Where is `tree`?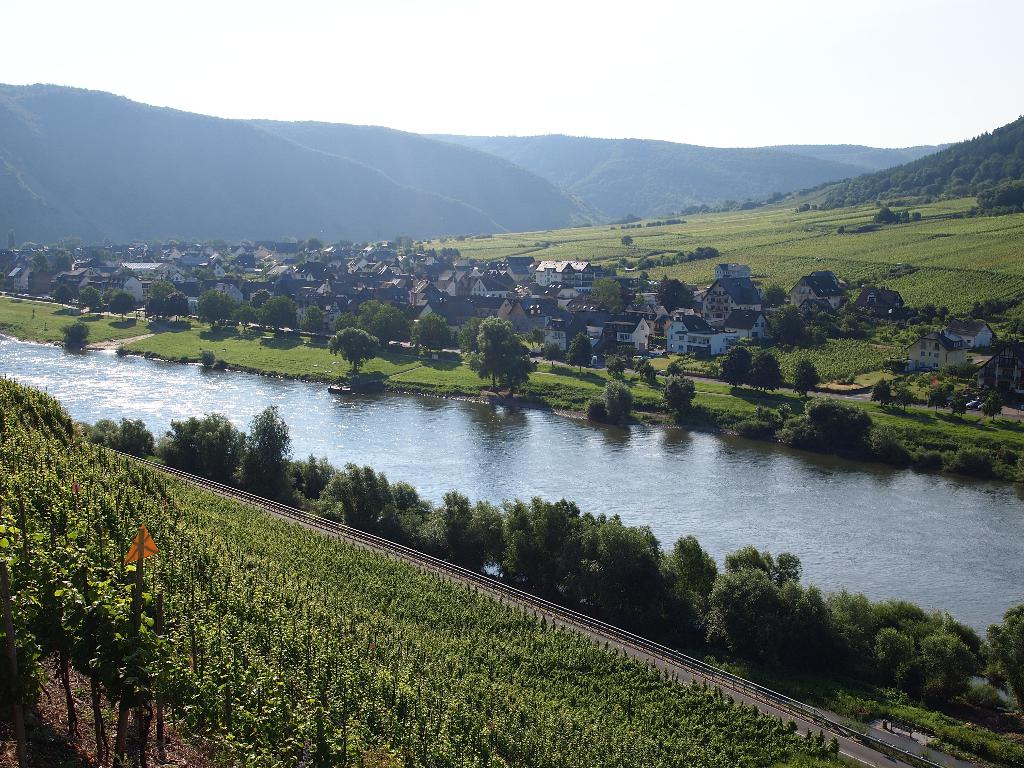
bbox=(193, 289, 237, 331).
